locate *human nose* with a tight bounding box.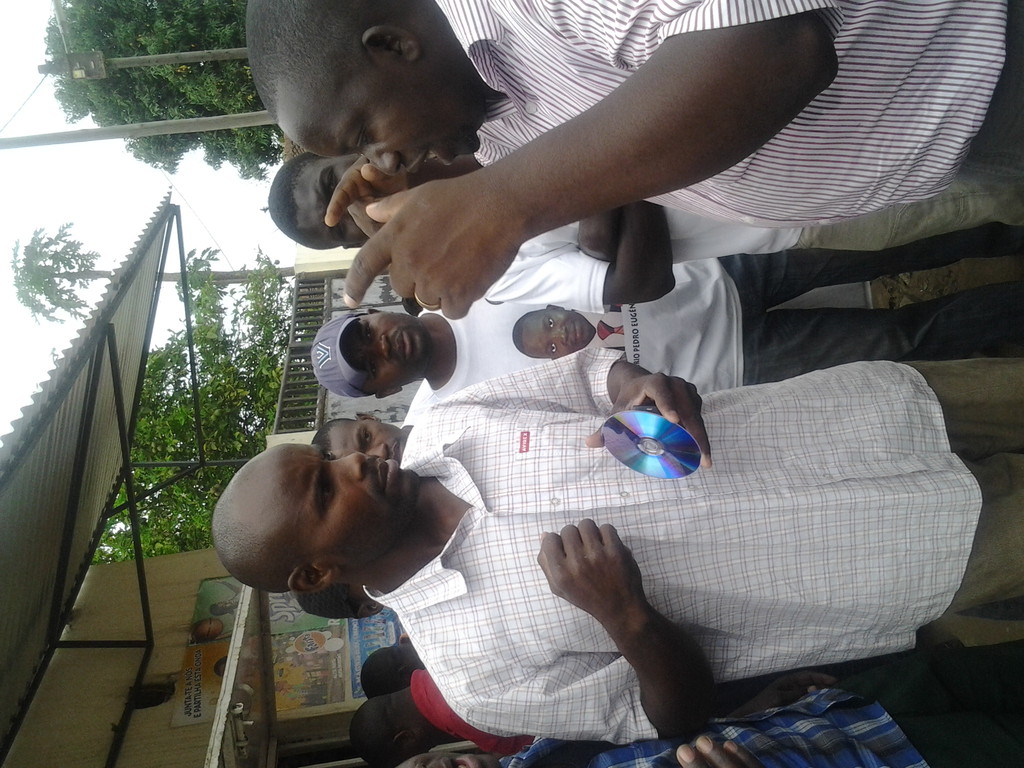
x1=361, y1=148, x2=402, y2=173.
